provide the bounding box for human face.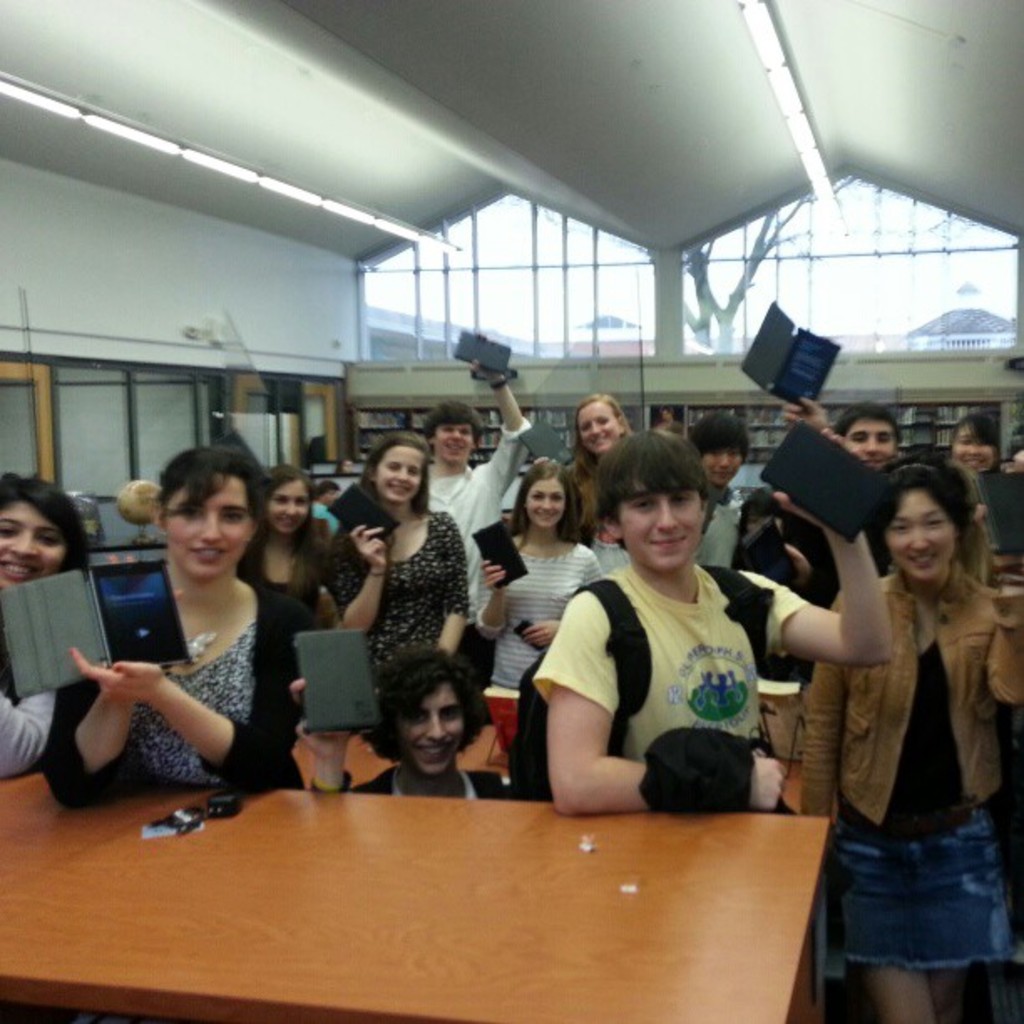
x1=0 y1=505 x2=80 y2=592.
